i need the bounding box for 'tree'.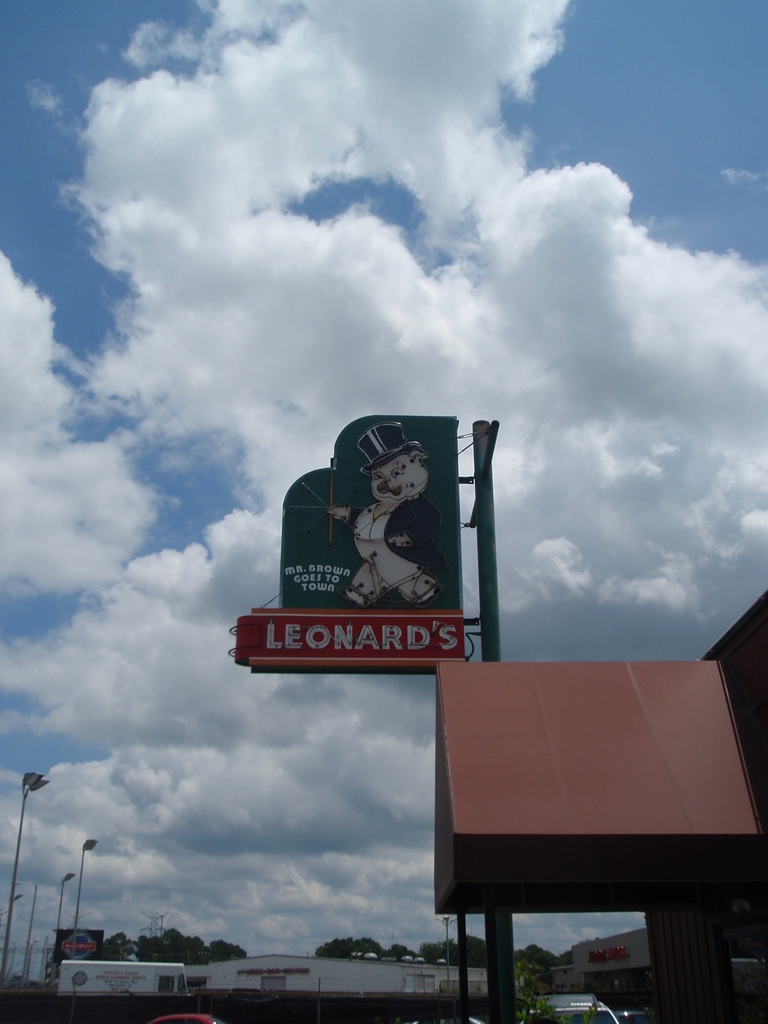
Here it is: 314:935:375:961.
